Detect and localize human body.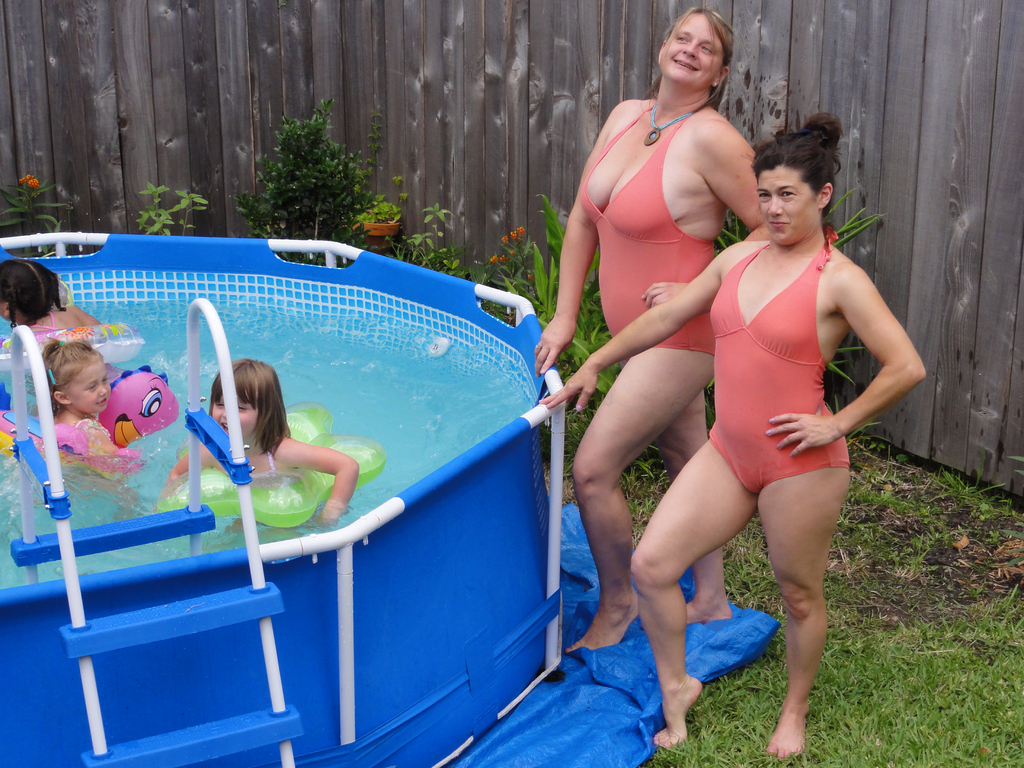
Localized at bbox=(0, 256, 113, 368).
